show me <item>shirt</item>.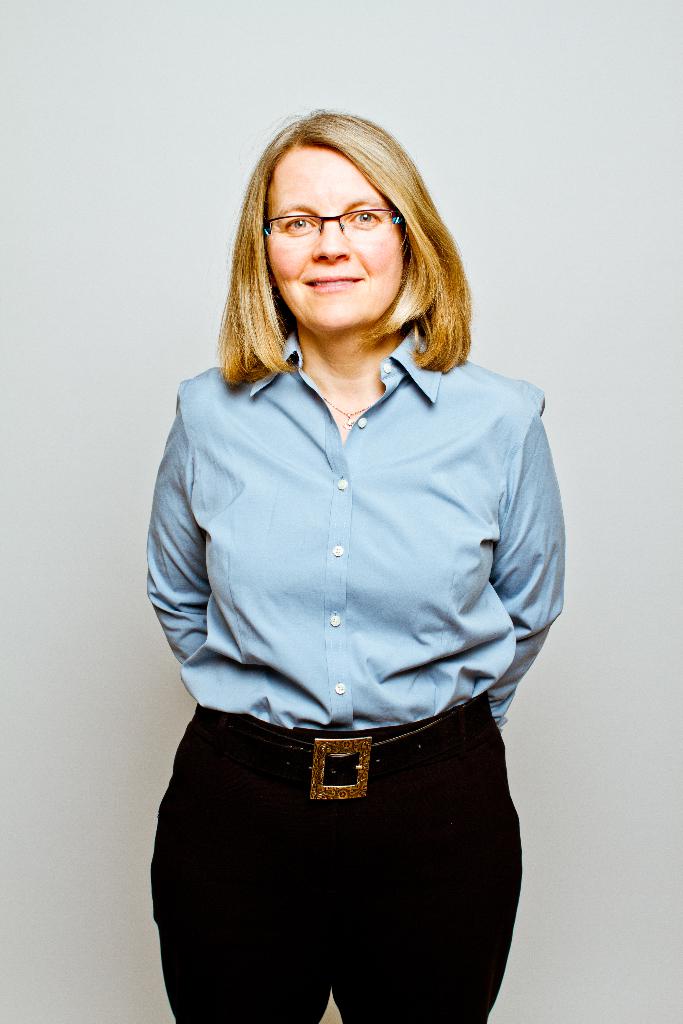
<item>shirt</item> is here: x1=144 y1=323 x2=568 y2=729.
